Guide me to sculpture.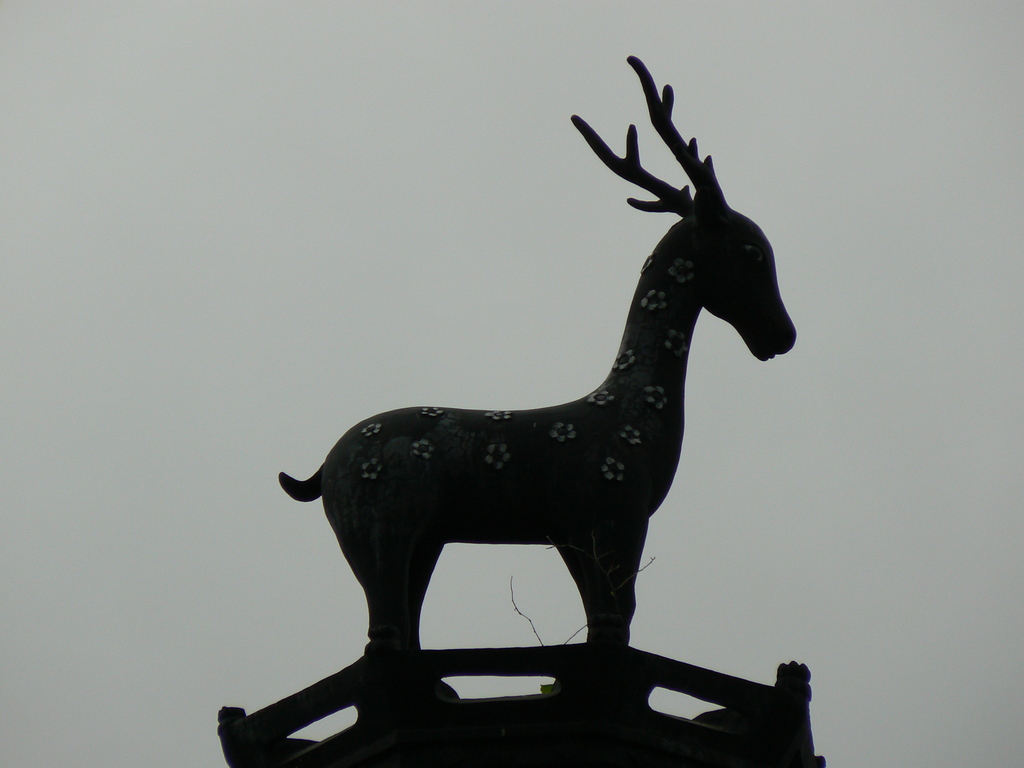
Guidance: bbox(241, 43, 868, 726).
